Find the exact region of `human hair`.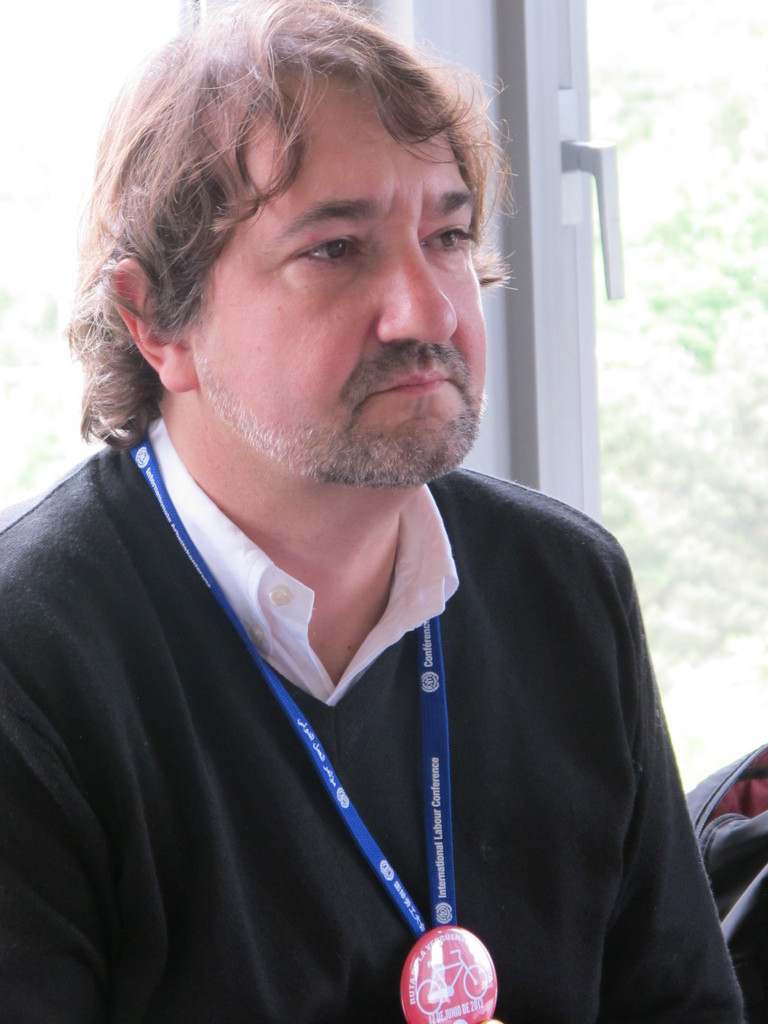
Exact region: (93, 6, 505, 446).
